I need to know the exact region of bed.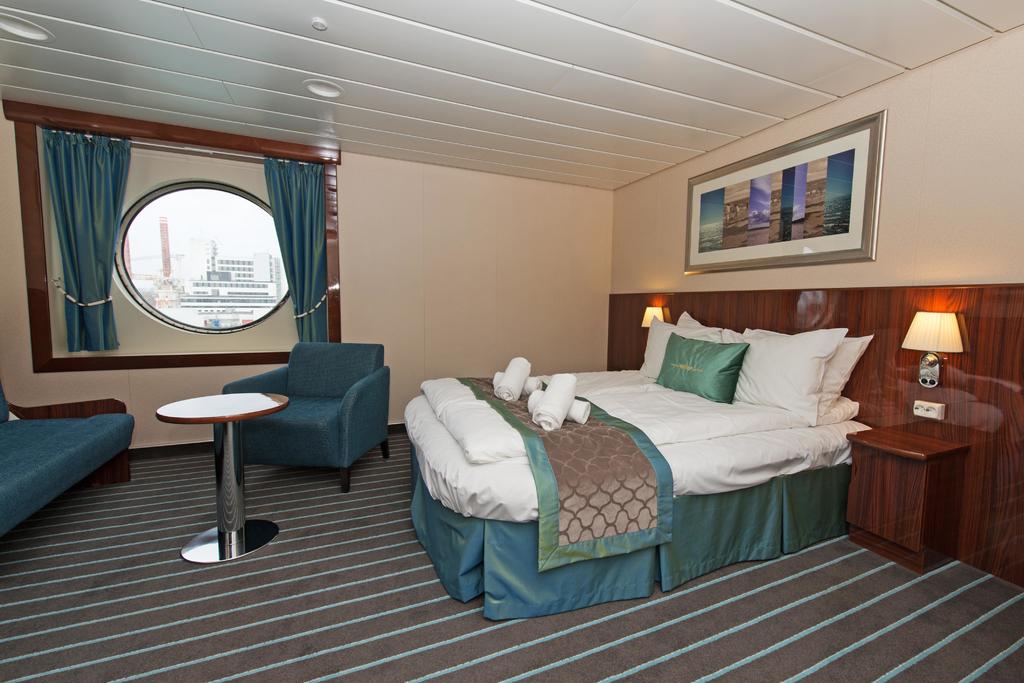
Region: (left=394, top=301, right=890, bottom=623).
